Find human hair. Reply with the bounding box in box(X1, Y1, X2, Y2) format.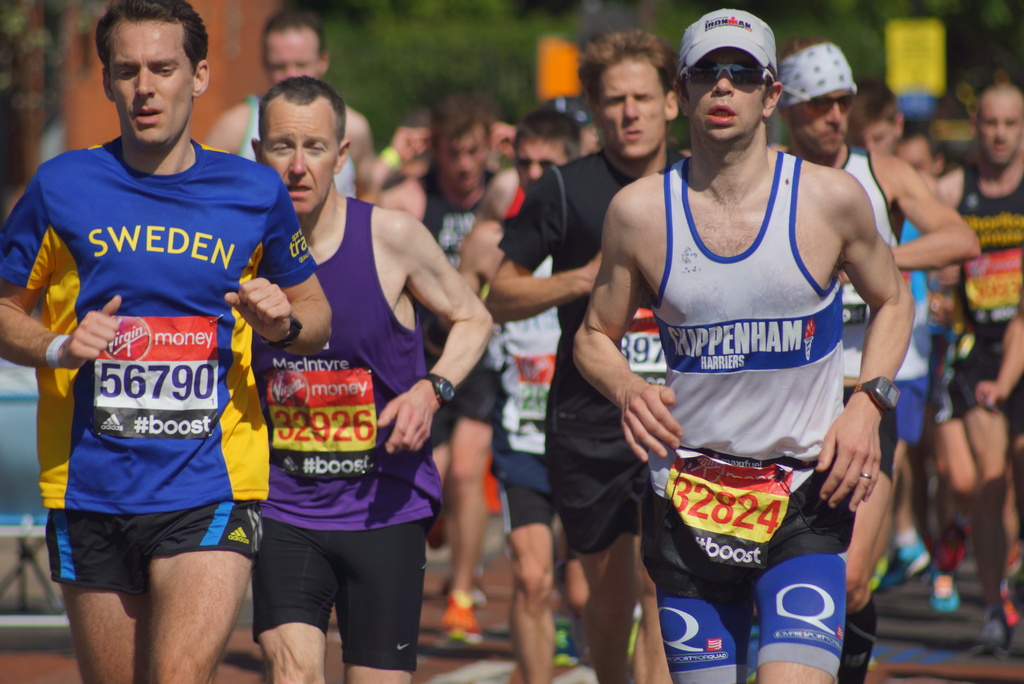
box(429, 94, 497, 151).
